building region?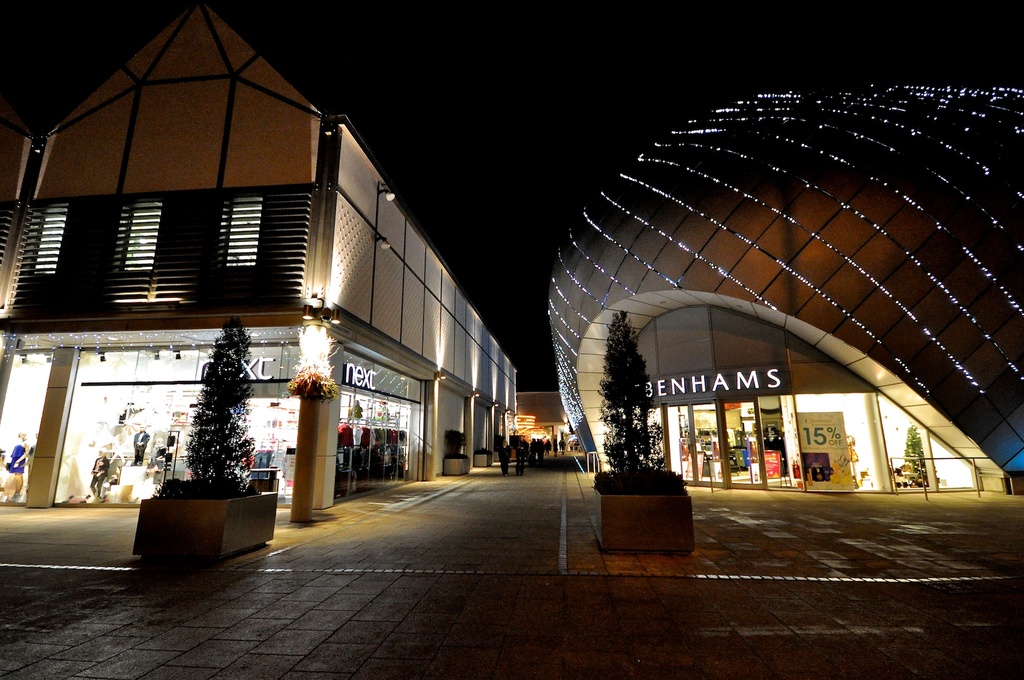
0 0 520 528
